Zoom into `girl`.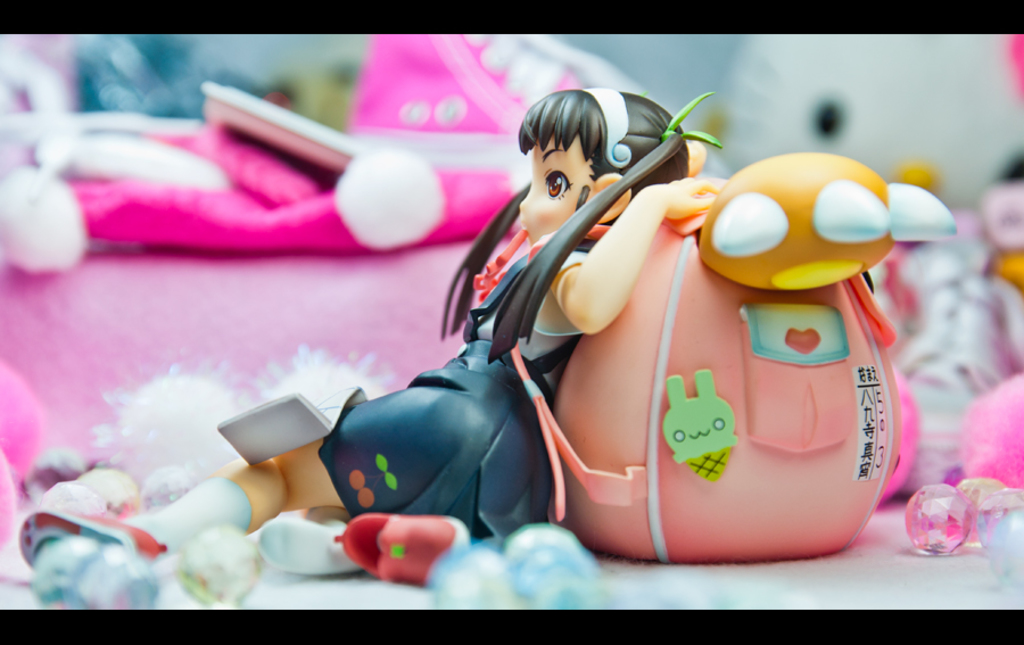
Zoom target: [16,90,718,603].
